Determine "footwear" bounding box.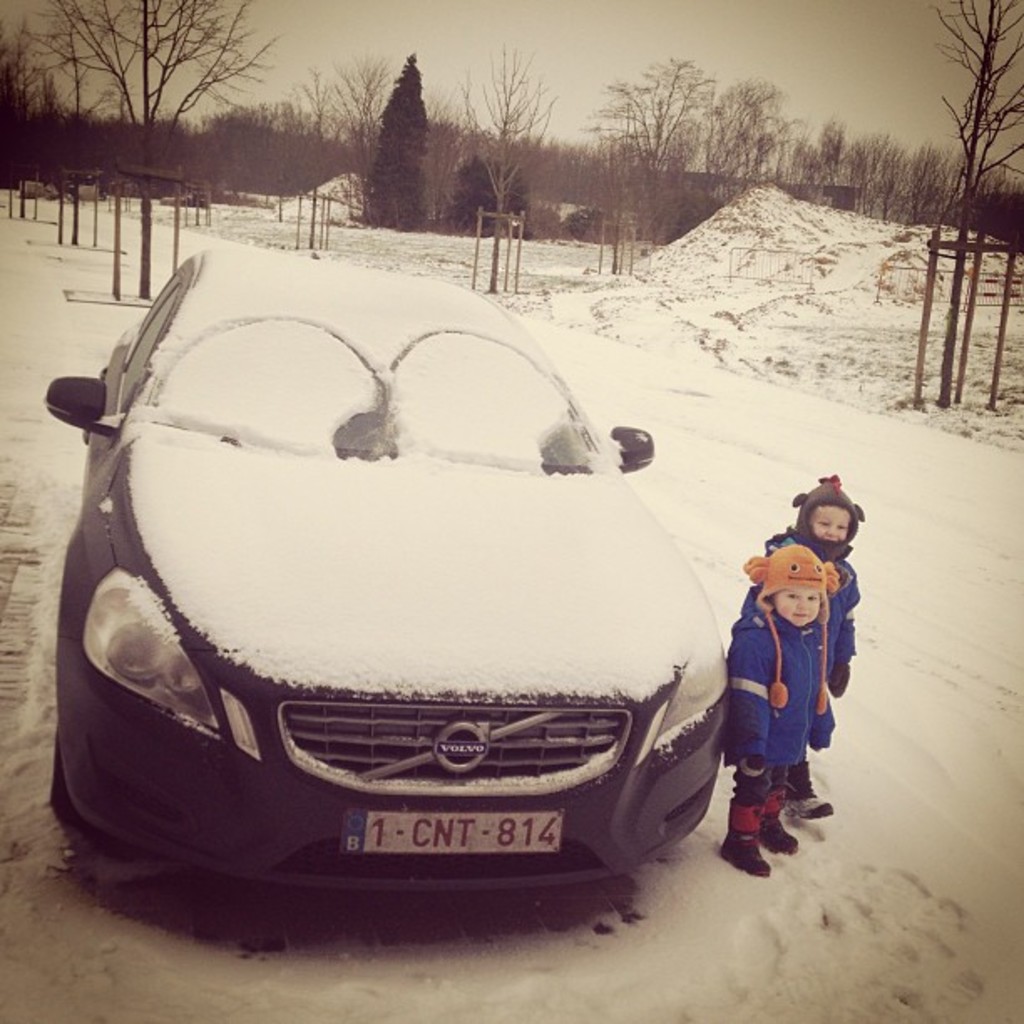
Determined: crop(785, 791, 835, 825).
